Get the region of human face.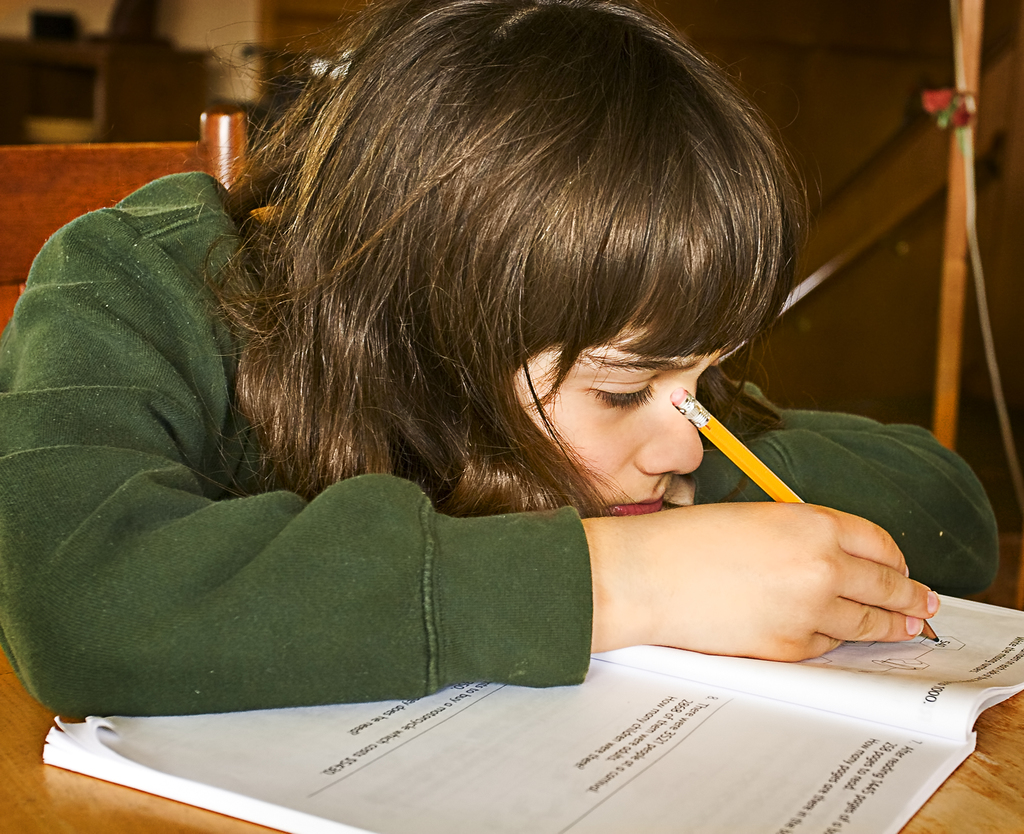
(x1=511, y1=306, x2=754, y2=510).
